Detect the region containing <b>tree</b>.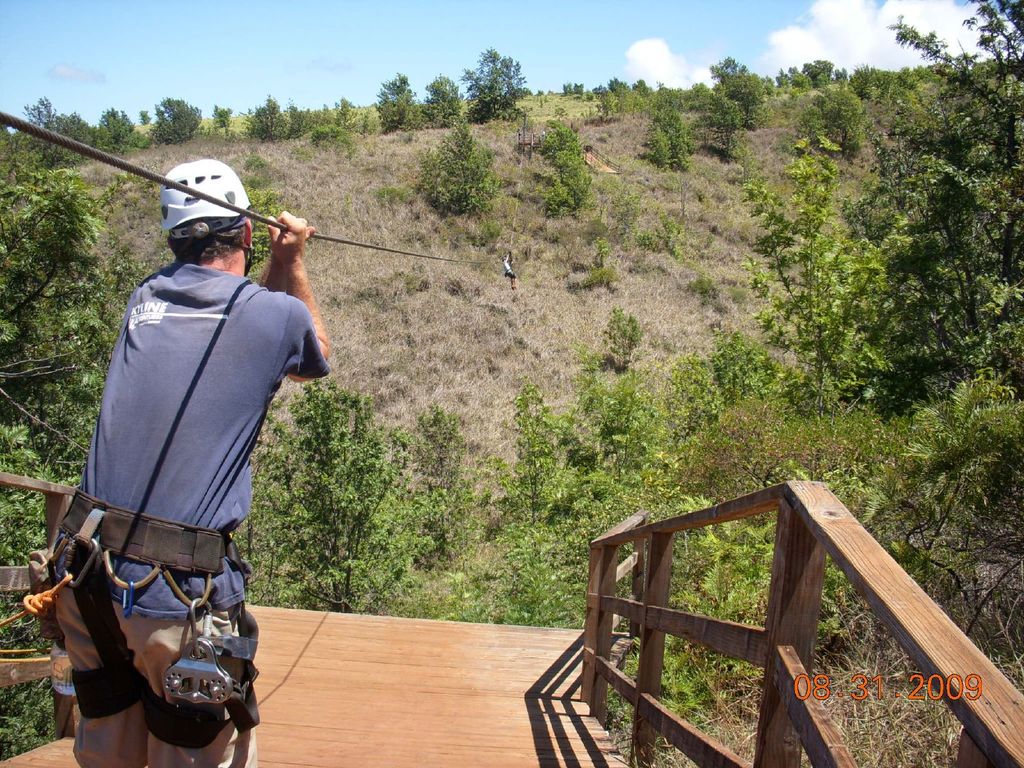
844, 0, 1023, 414.
